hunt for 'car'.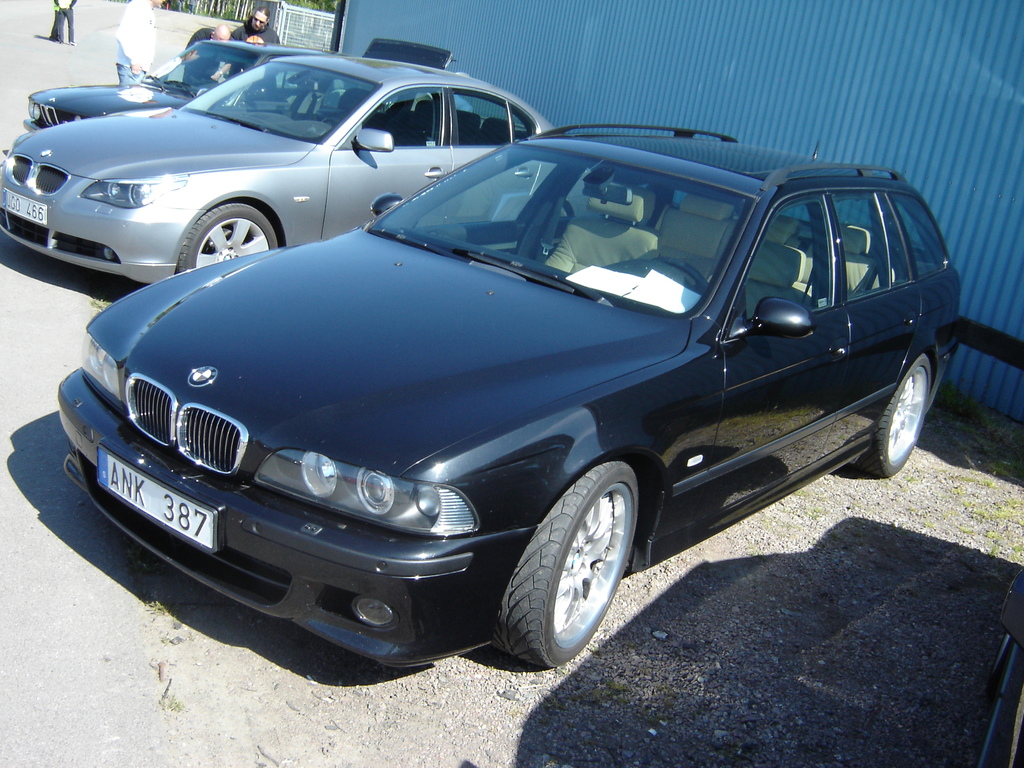
Hunted down at pyautogui.locateOnScreen(18, 40, 453, 134).
